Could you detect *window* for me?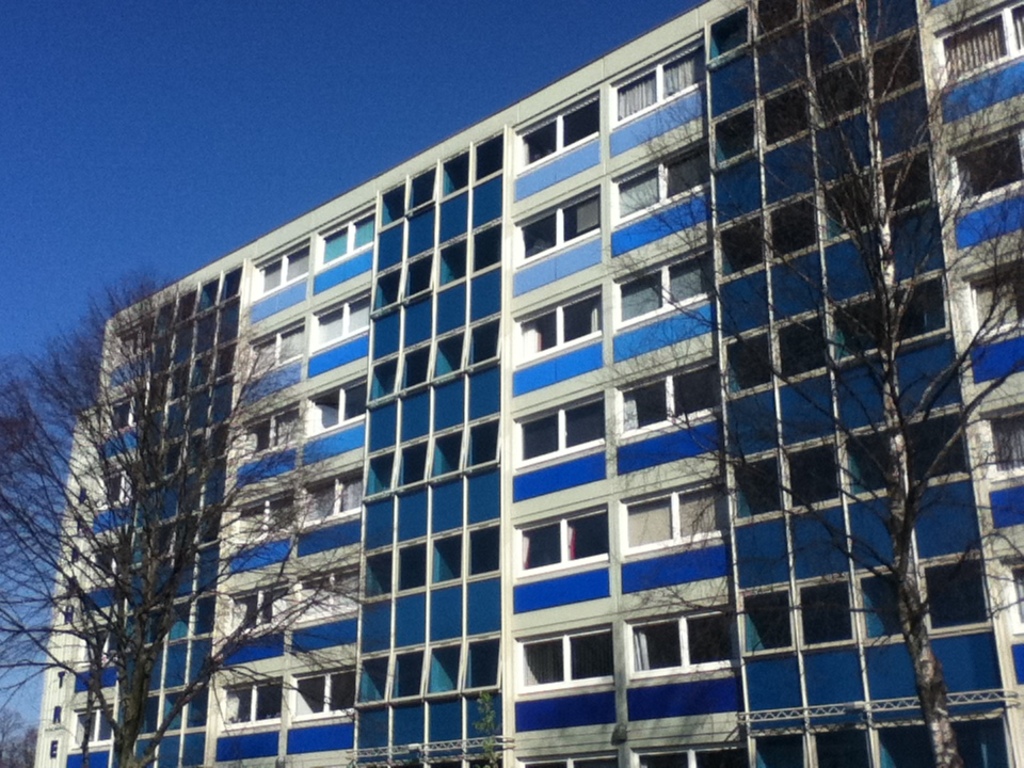
Detection result: bbox=[85, 534, 125, 588].
